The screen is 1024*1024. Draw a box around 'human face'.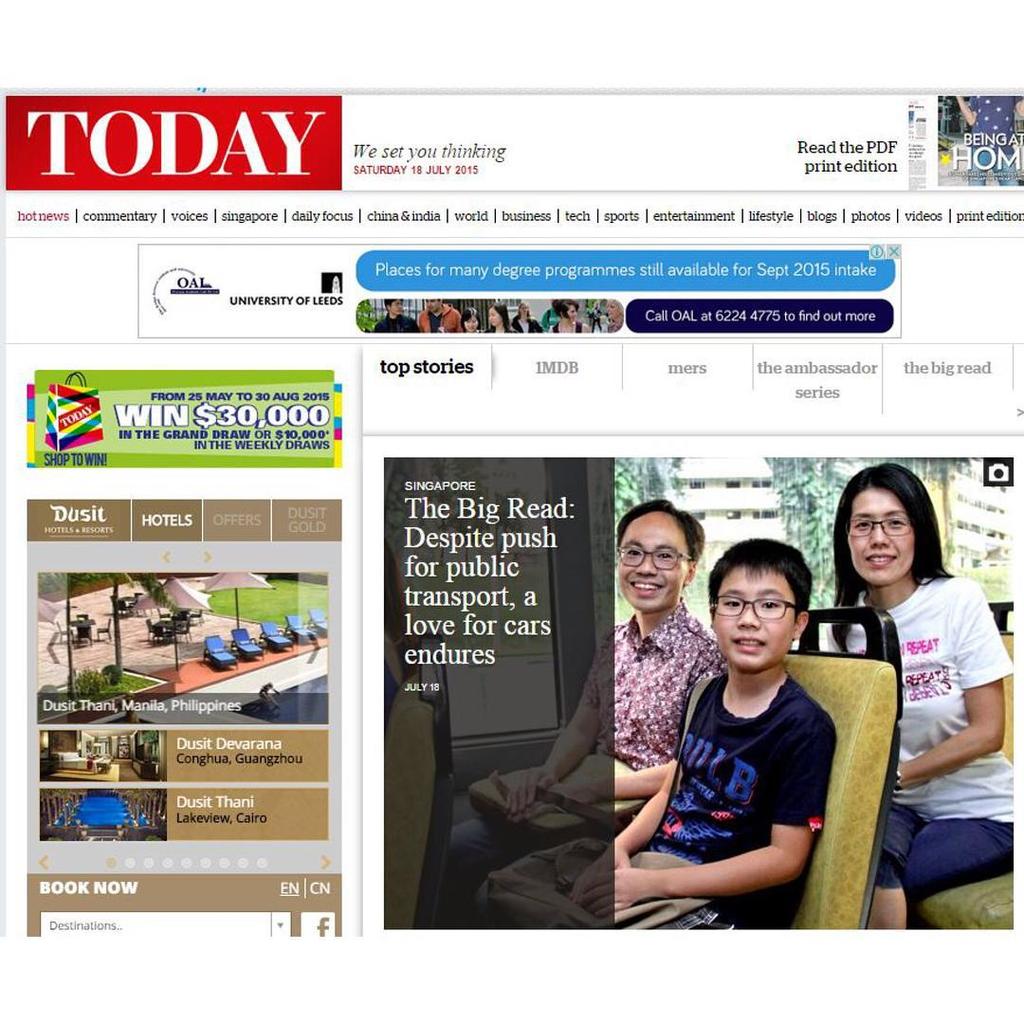
(605,297,619,320).
